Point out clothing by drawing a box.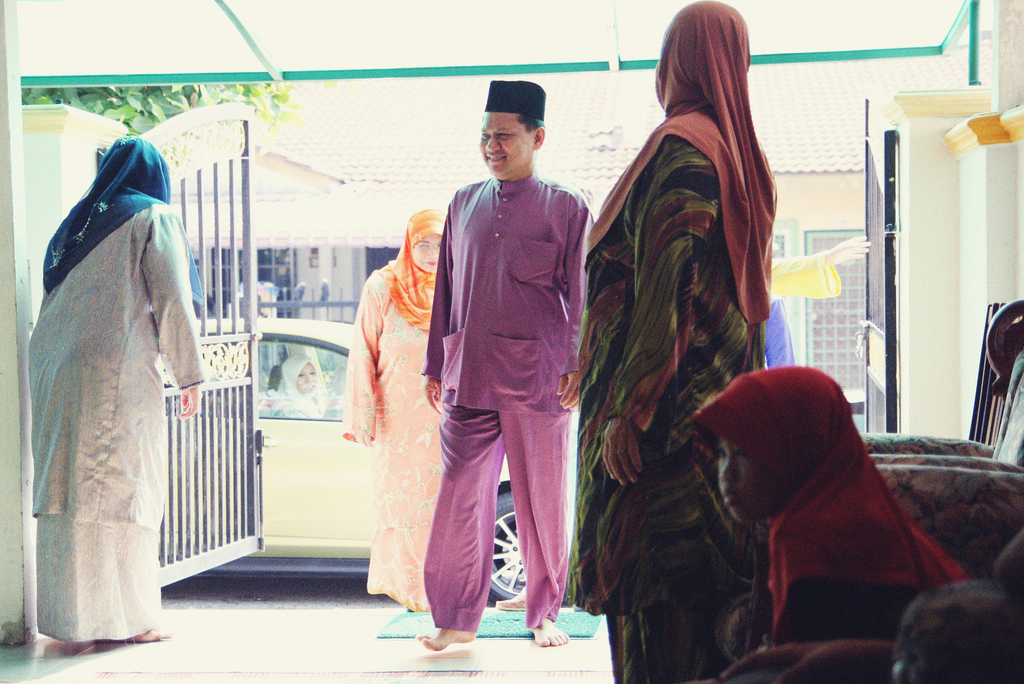
box(329, 254, 484, 623).
